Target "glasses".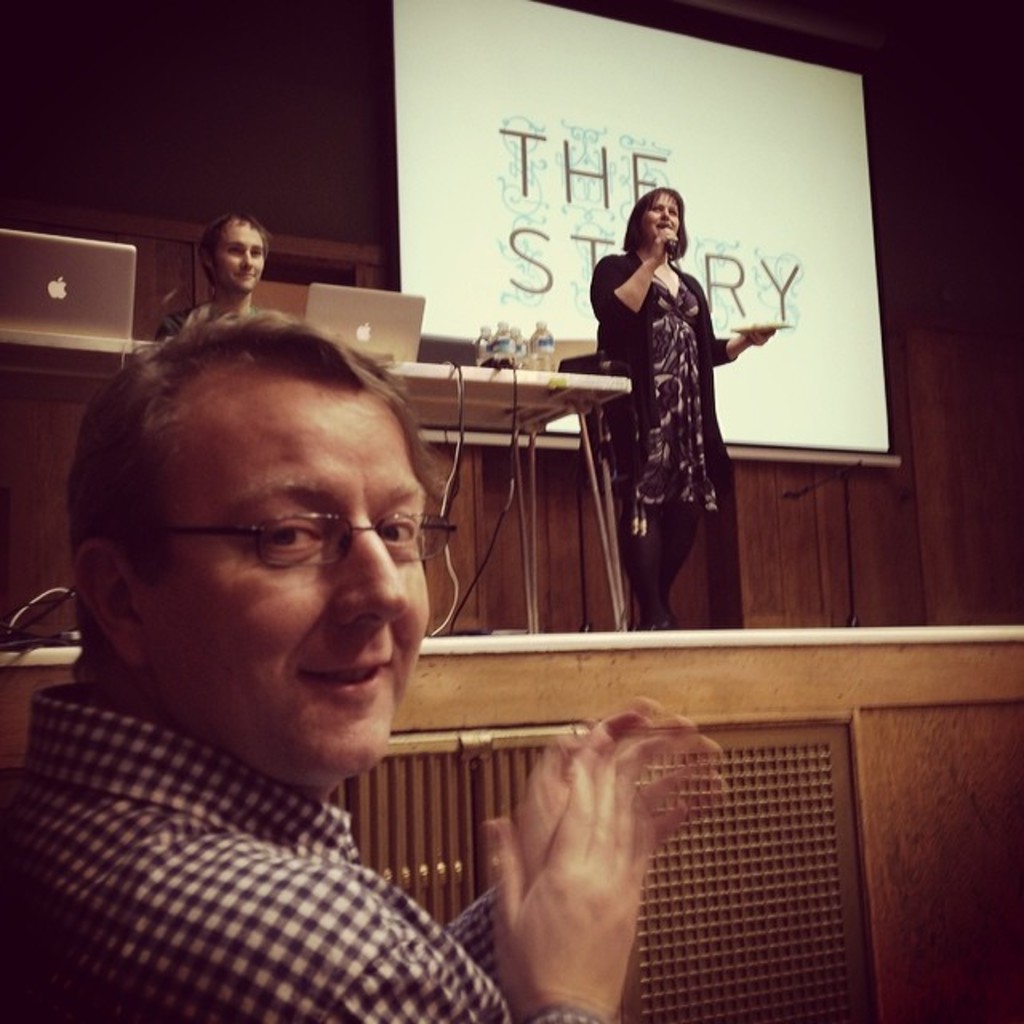
Target region: l=123, t=496, r=442, b=611.
